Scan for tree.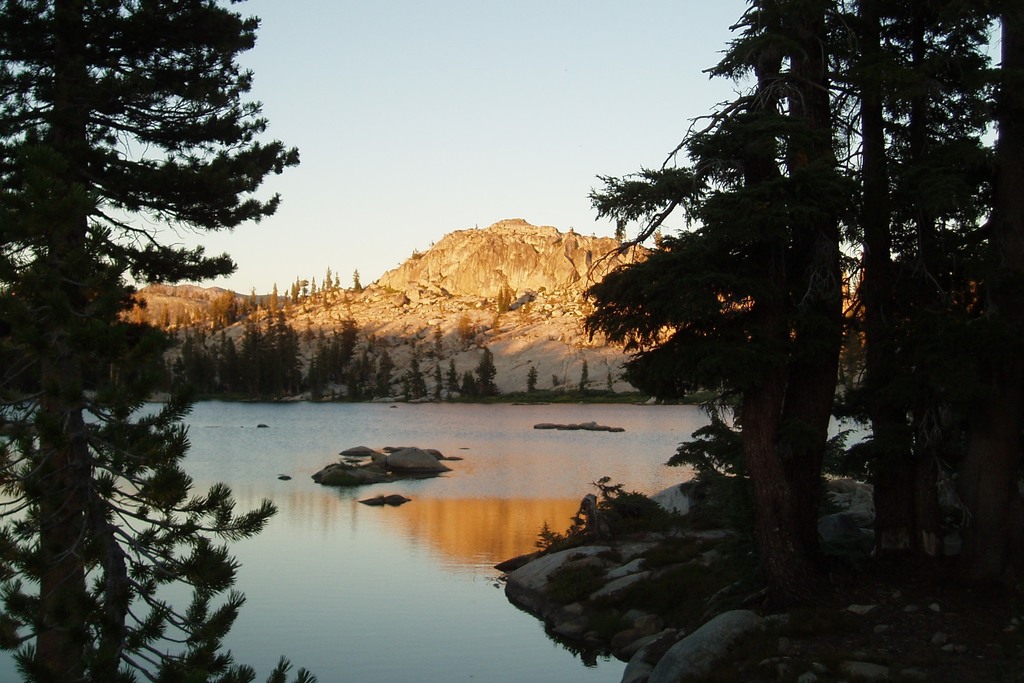
Scan result: bbox=(330, 327, 355, 382).
